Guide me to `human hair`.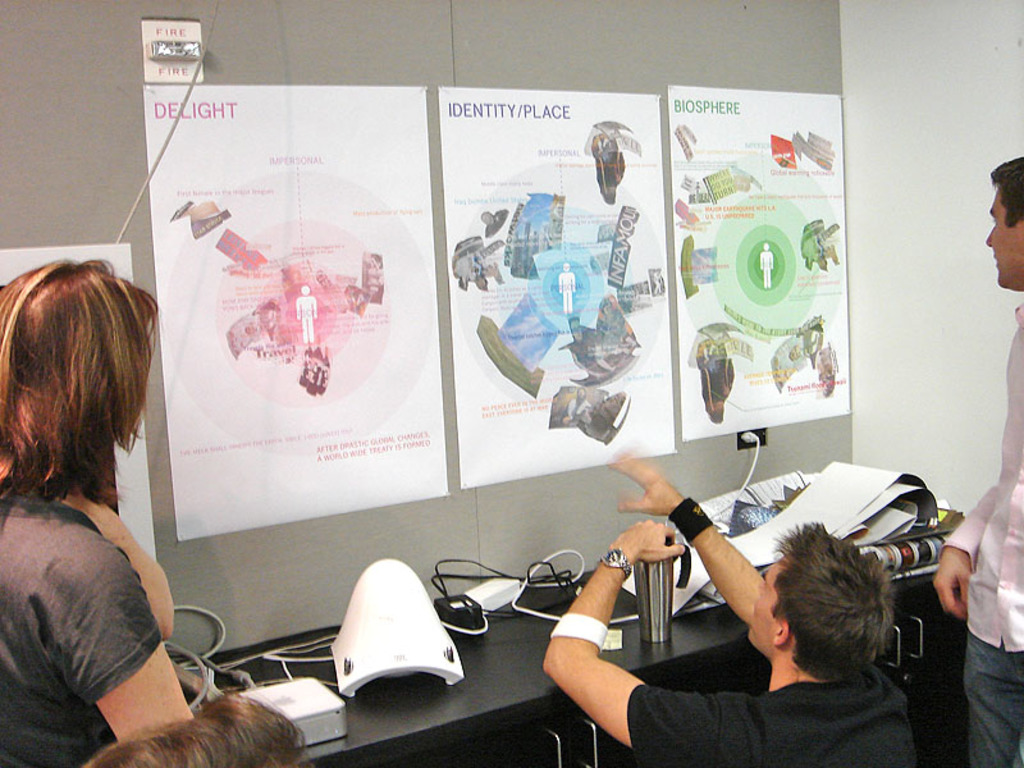
Guidance: <box>10,252,156,562</box>.
